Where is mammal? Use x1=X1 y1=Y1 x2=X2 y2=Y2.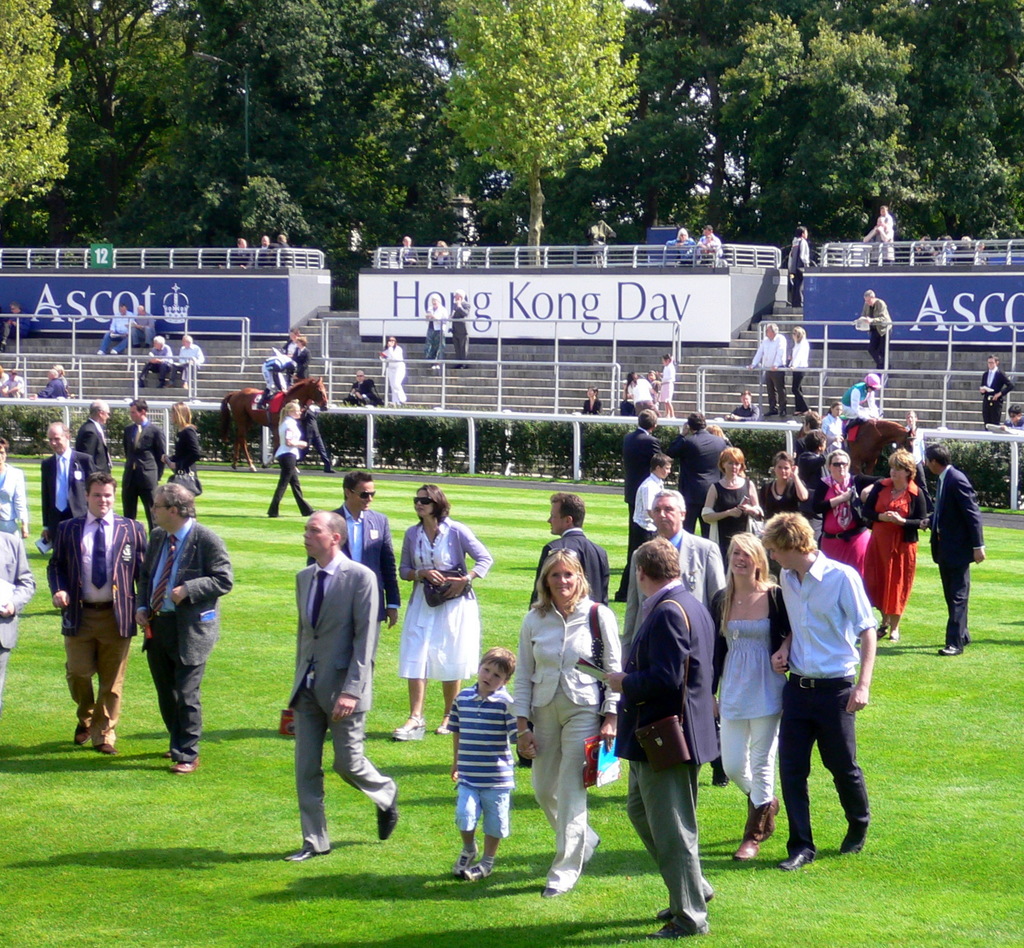
x1=266 y1=405 x2=322 y2=520.
